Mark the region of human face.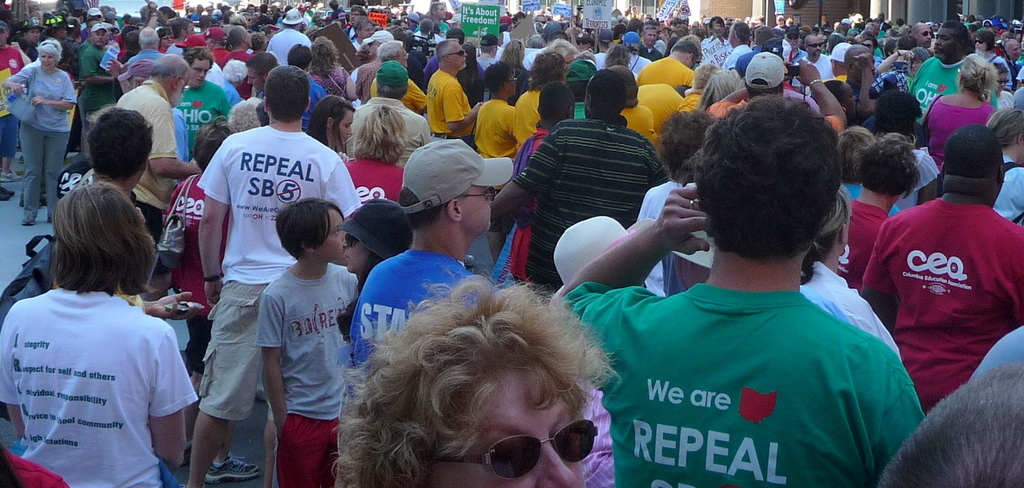
Region: [345, 235, 371, 269].
